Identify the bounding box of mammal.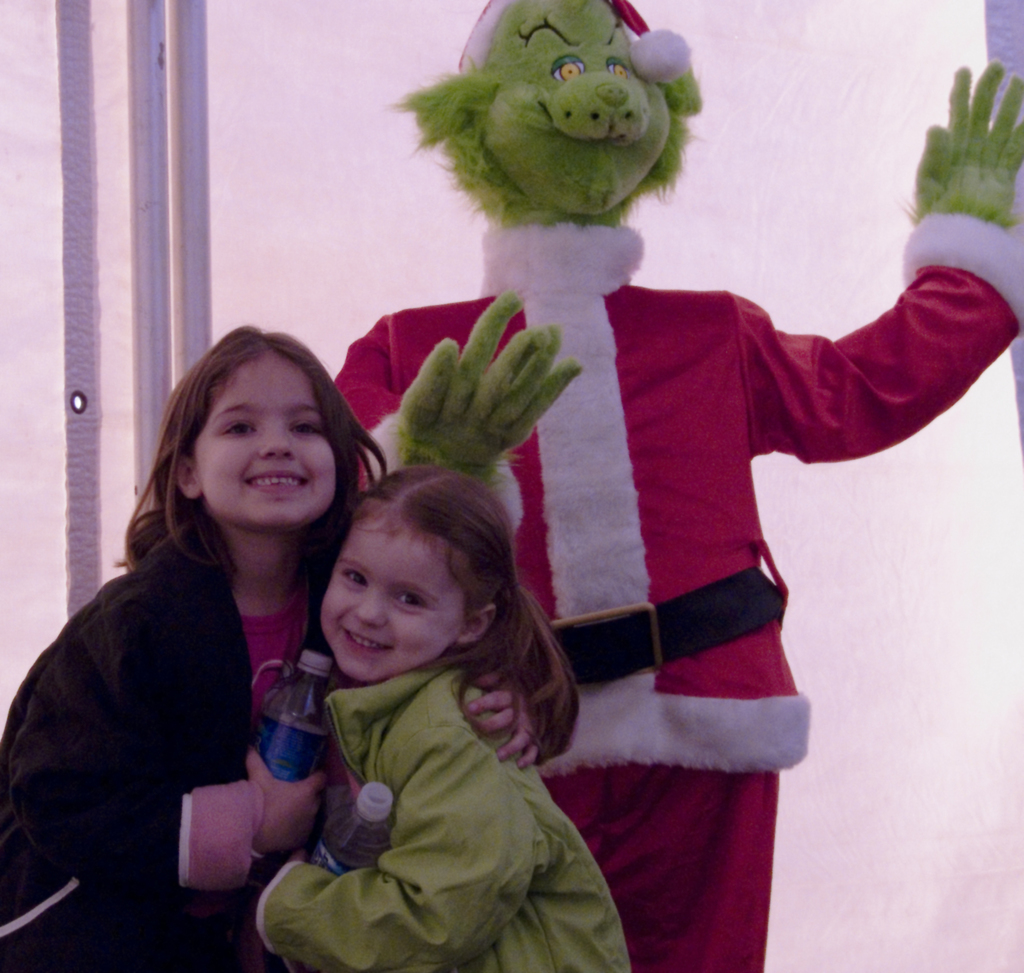
box(0, 319, 543, 972).
